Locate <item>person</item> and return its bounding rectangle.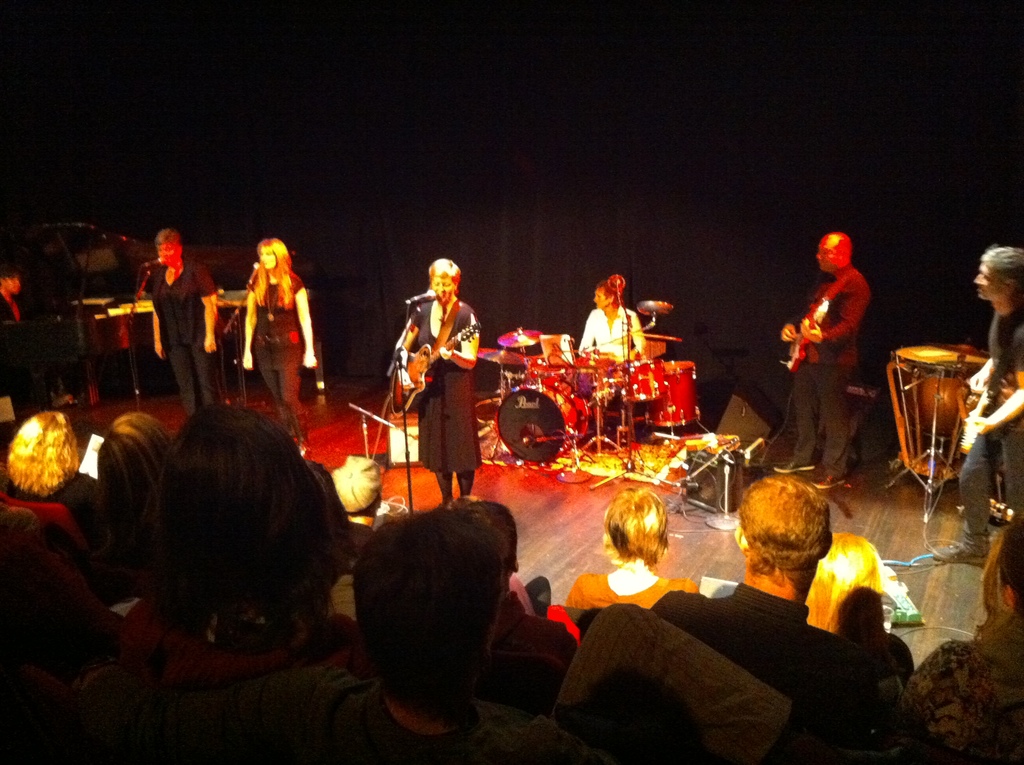
[242,233,319,463].
